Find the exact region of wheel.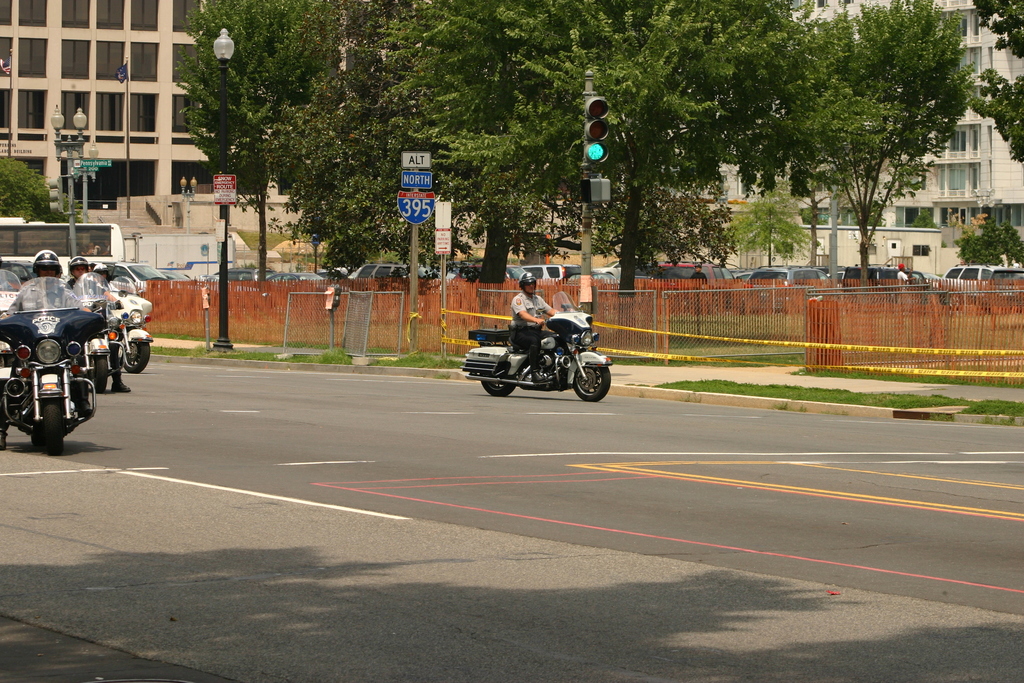
Exact region: x1=120, y1=322, x2=155, y2=372.
